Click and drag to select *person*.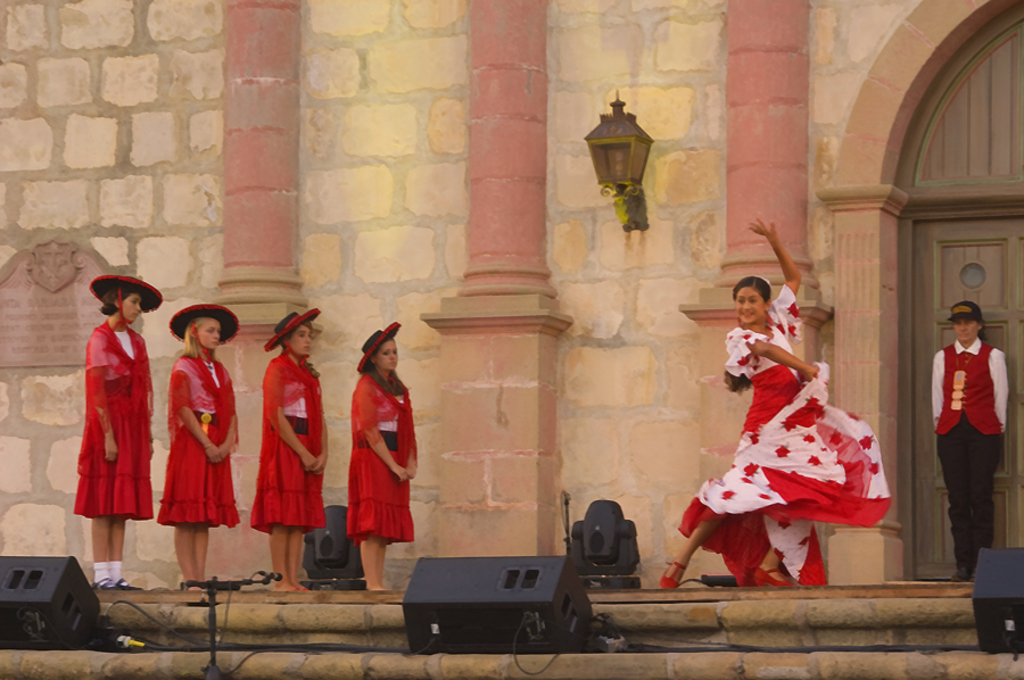
Selection: {"left": 250, "top": 308, "right": 327, "bottom": 590}.
